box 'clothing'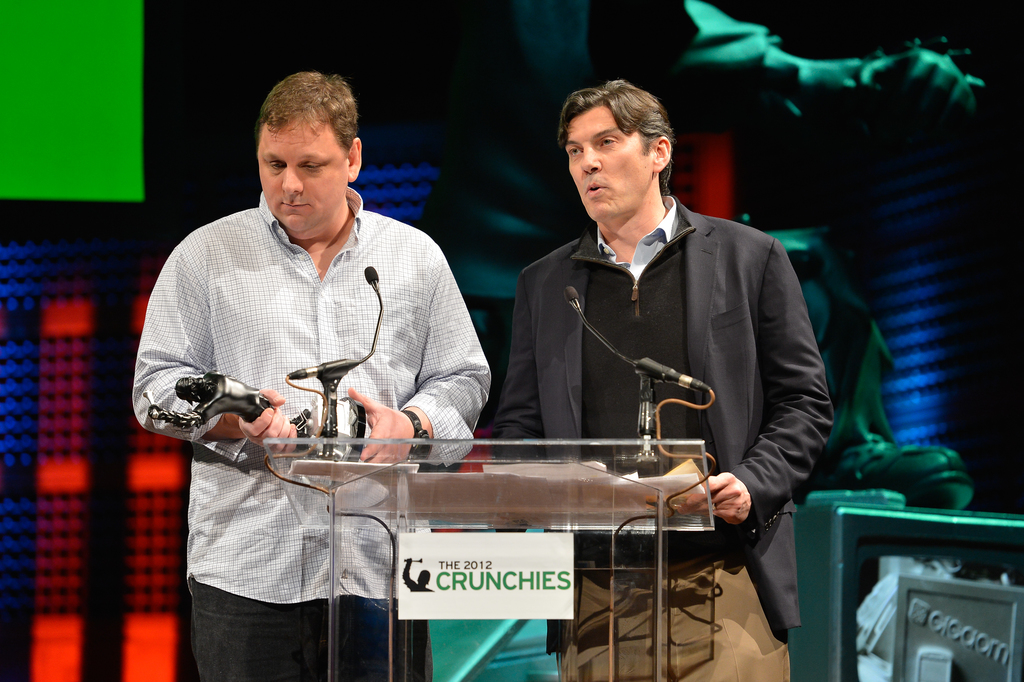
BBox(483, 204, 827, 681)
